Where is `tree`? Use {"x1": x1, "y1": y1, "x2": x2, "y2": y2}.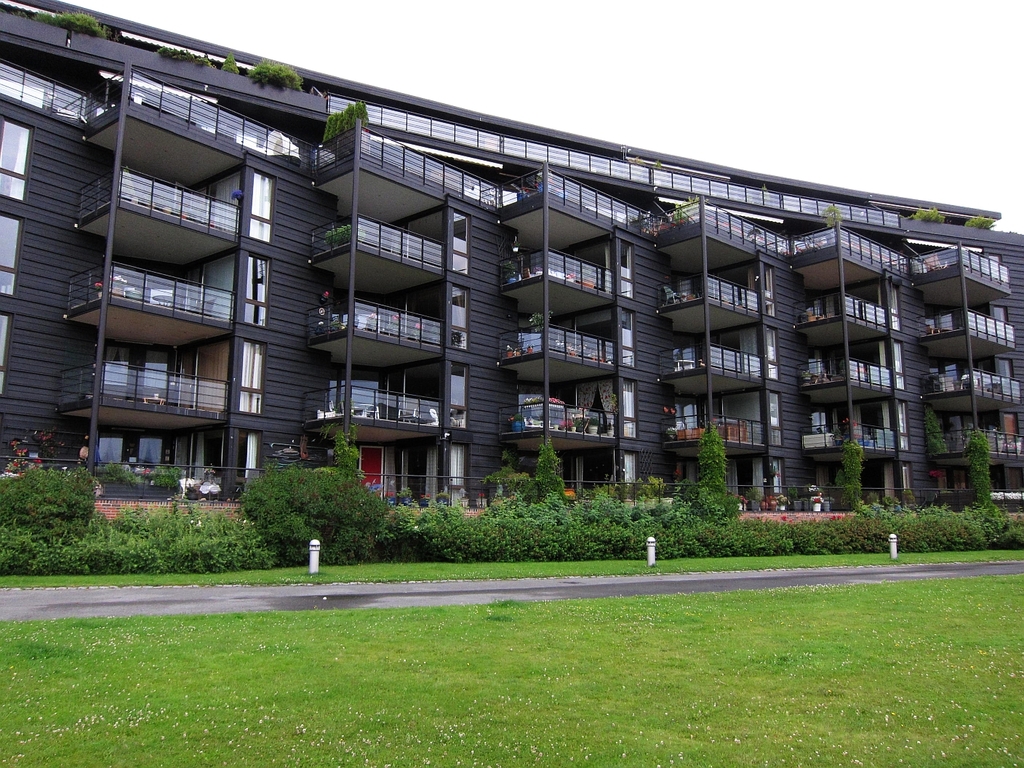
{"x1": 0, "y1": 466, "x2": 96, "y2": 575}.
